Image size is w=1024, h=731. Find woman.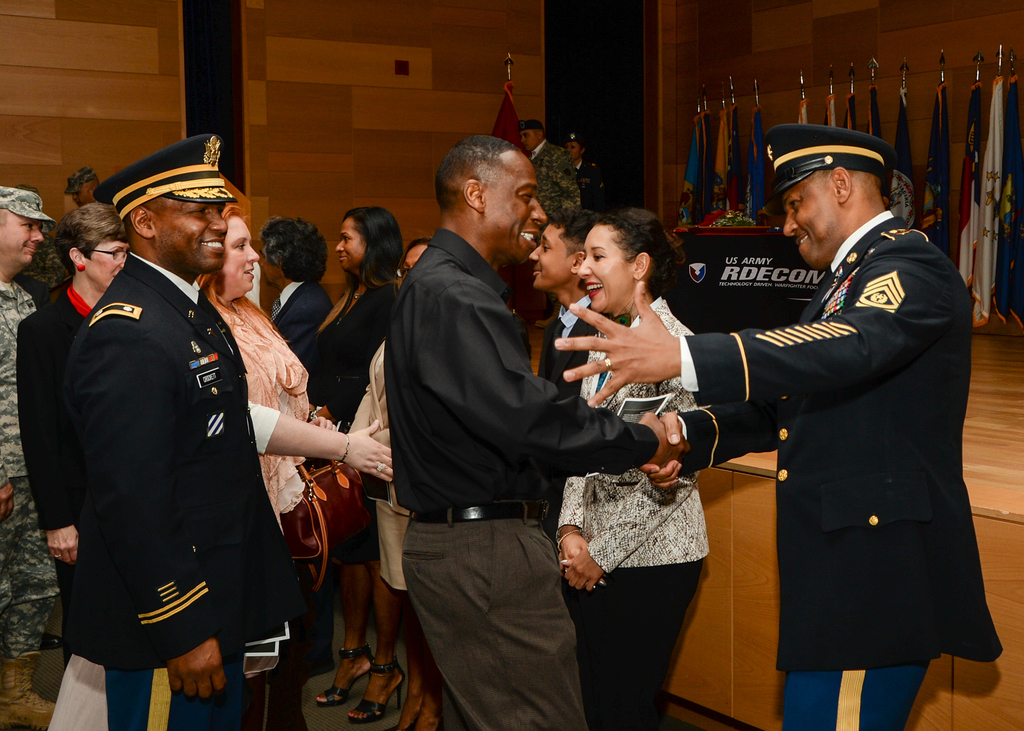
select_region(196, 203, 406, 677).
